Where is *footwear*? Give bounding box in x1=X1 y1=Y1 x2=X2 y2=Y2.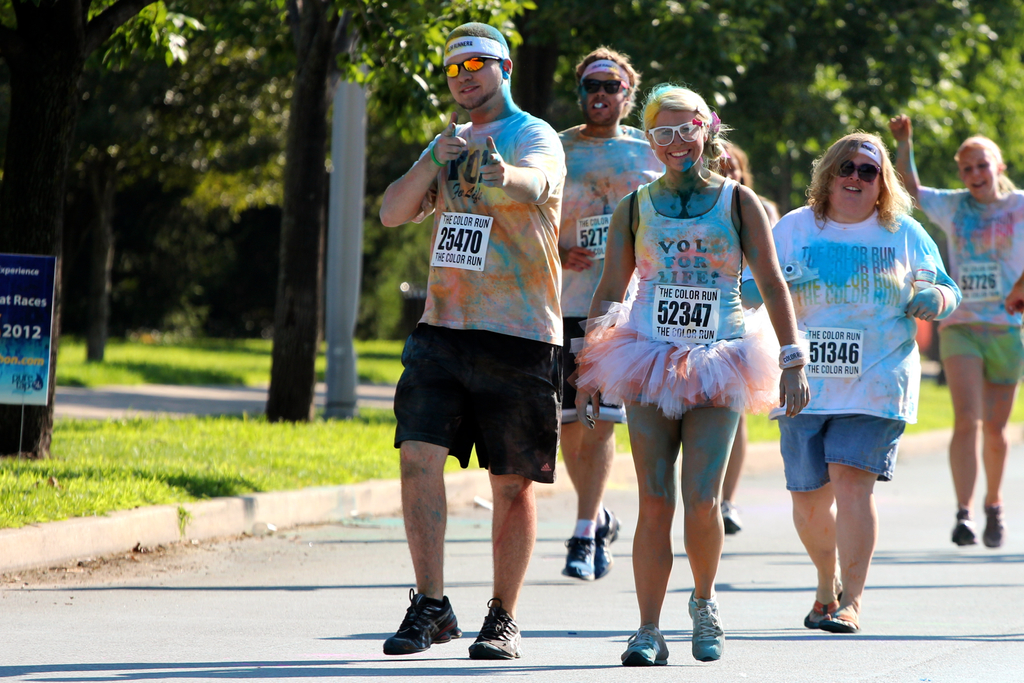
x1=827 y1=586 x2=867 y2=632.
